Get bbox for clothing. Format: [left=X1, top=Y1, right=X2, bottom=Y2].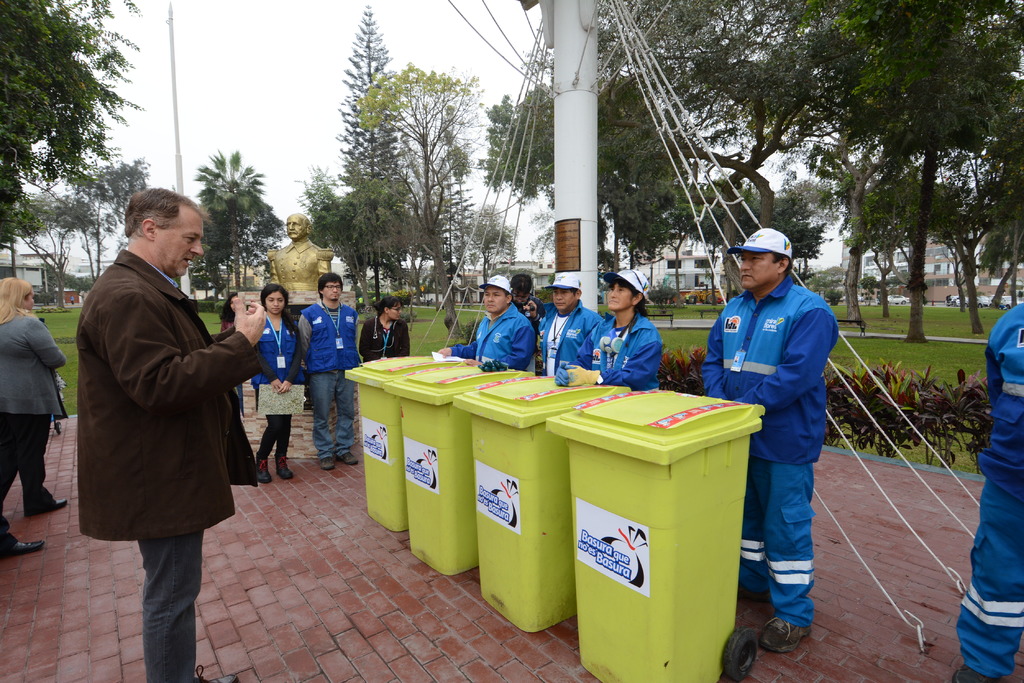
[left=554, top=310, right=660, bottom=389].
